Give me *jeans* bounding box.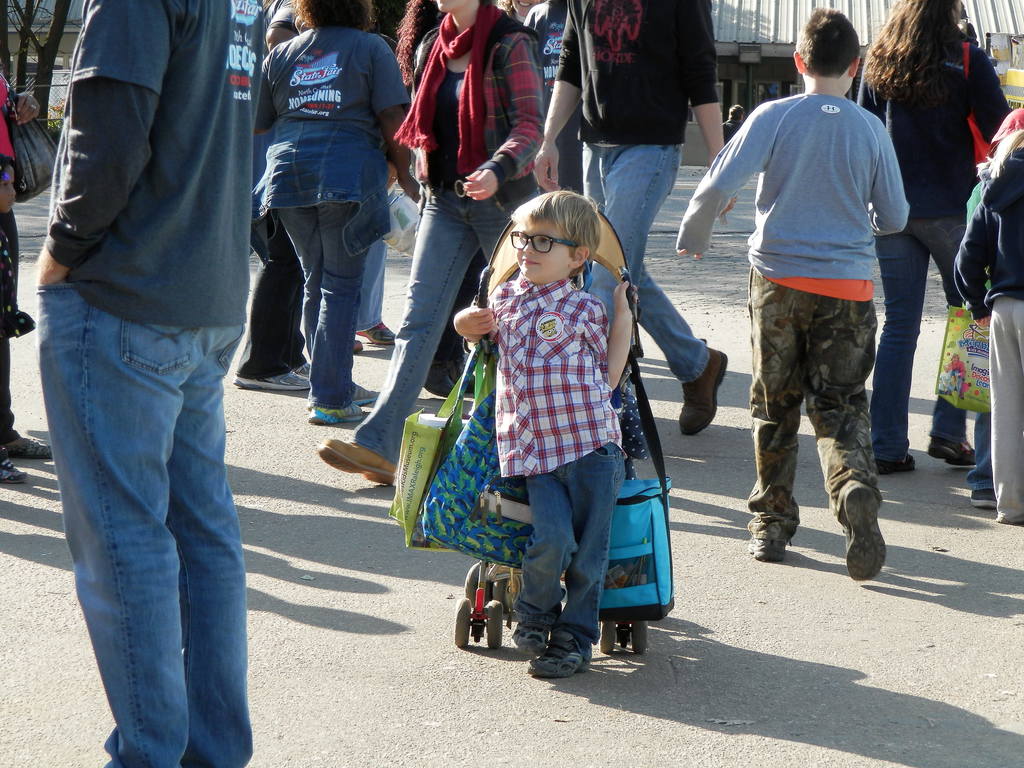
[left=575, top=137, right=716, bottom=363].
